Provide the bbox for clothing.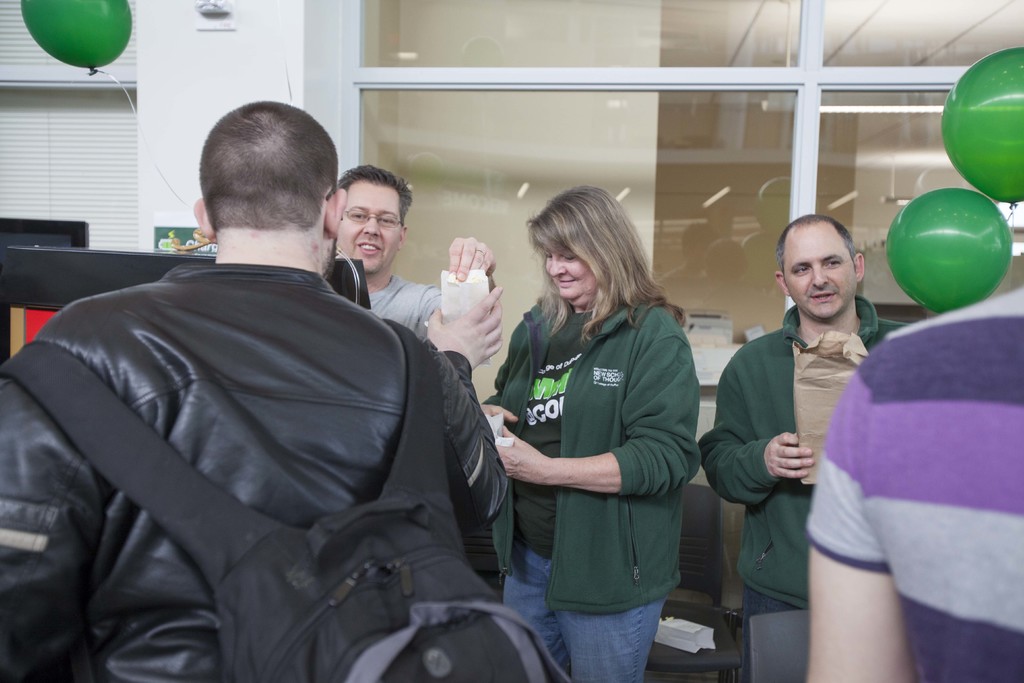
[x1=698, y1=297, x2=916, y2=682].
